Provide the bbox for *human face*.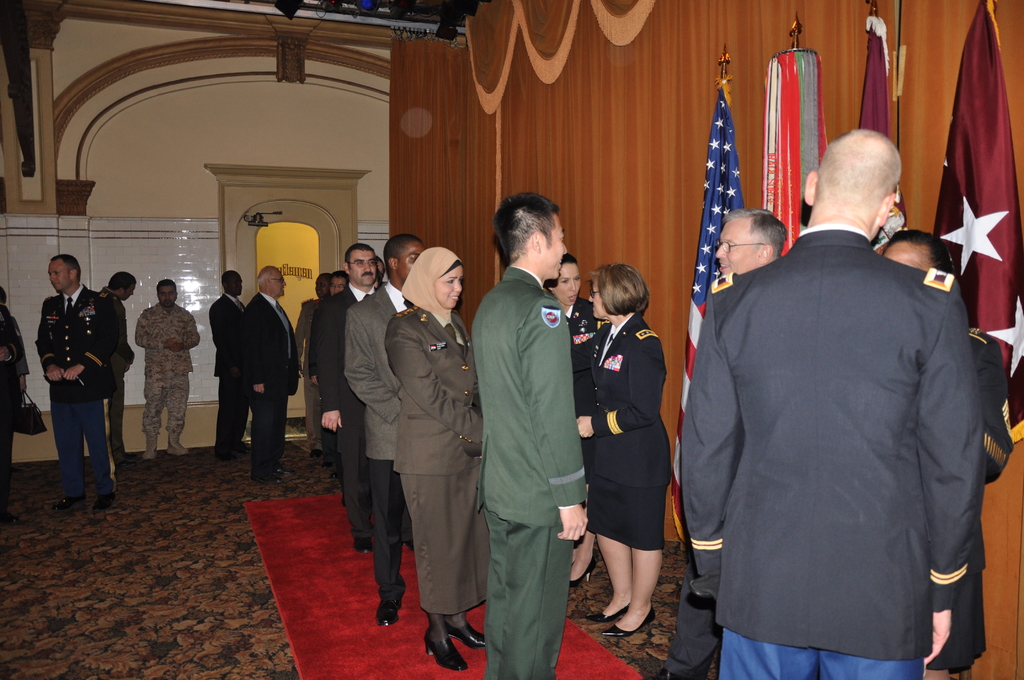
(x1=439, y1=275, x2=459, y2=305).
